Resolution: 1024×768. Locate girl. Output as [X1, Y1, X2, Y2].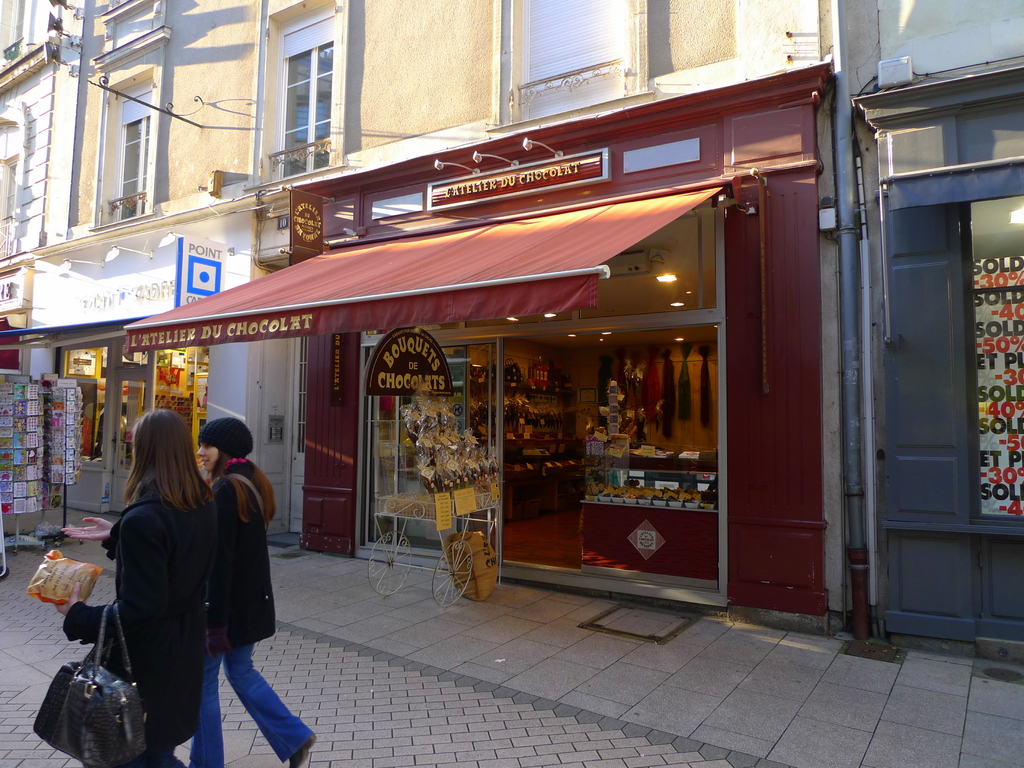
[191, 415, 316, 767].
